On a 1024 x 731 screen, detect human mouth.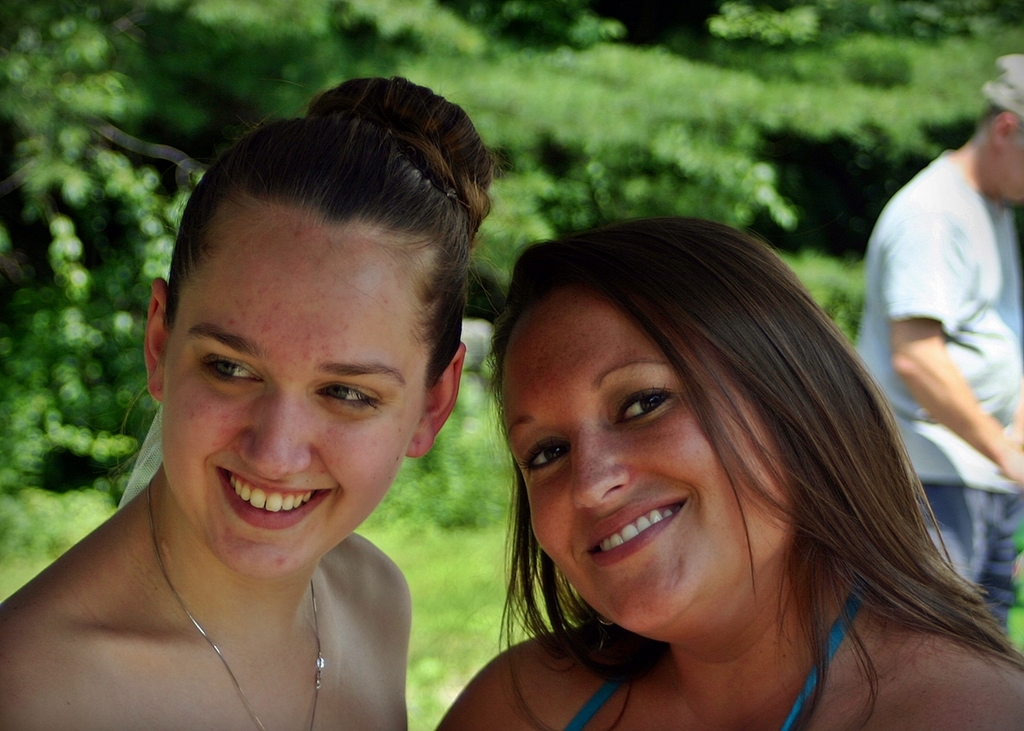
x1=184, y1=479, x2=330, y2=542.
